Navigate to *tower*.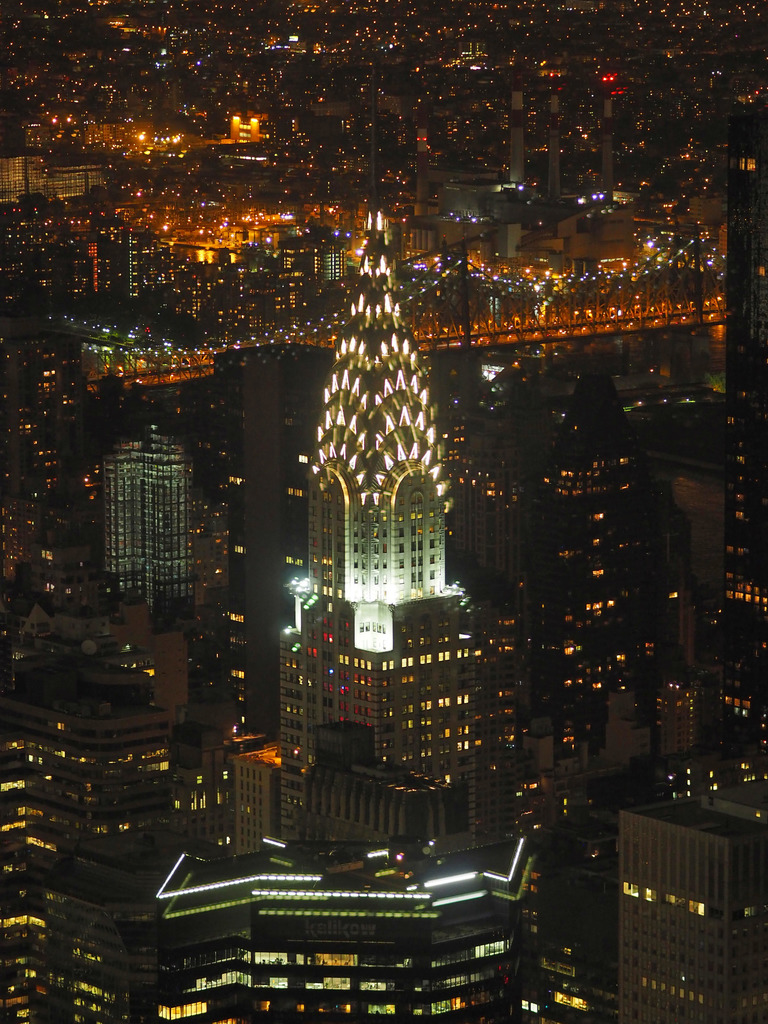
Navigation target: (left=275, top=50, right=514, bottom=778).
